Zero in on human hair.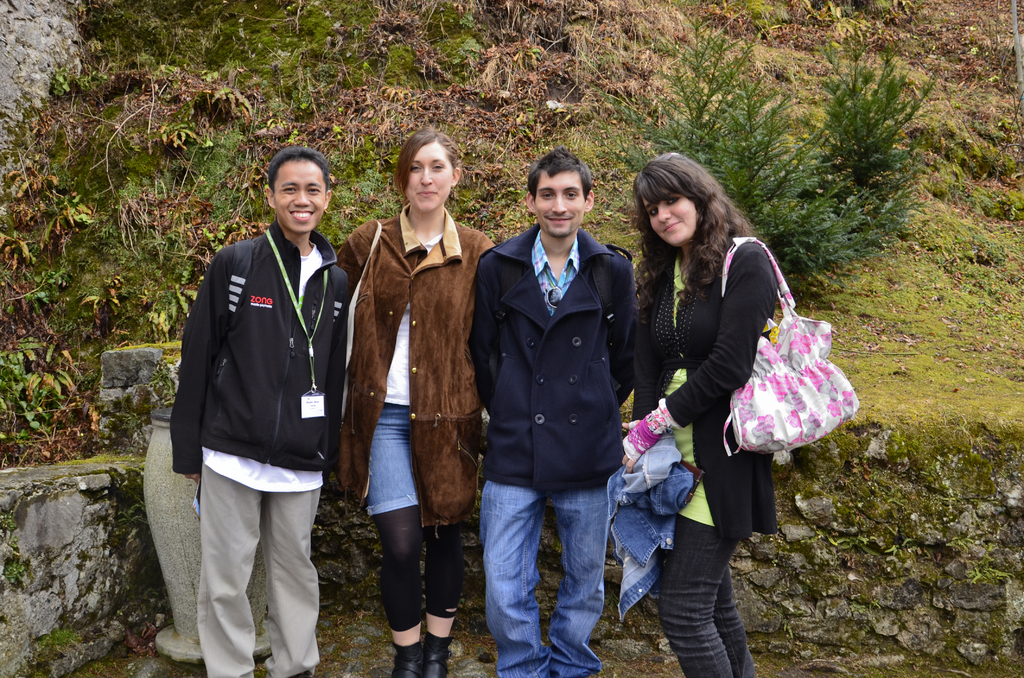
Zeroed in: [270, 144, 329, 194].
